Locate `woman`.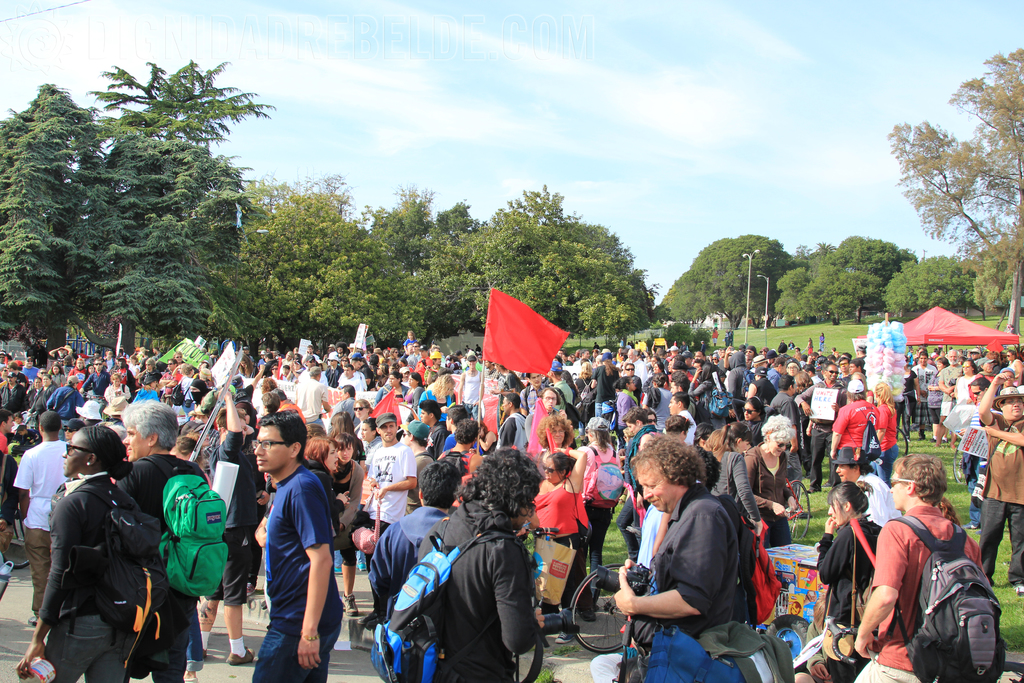
Bounding box: bbox(714, 422, 765, 623).
